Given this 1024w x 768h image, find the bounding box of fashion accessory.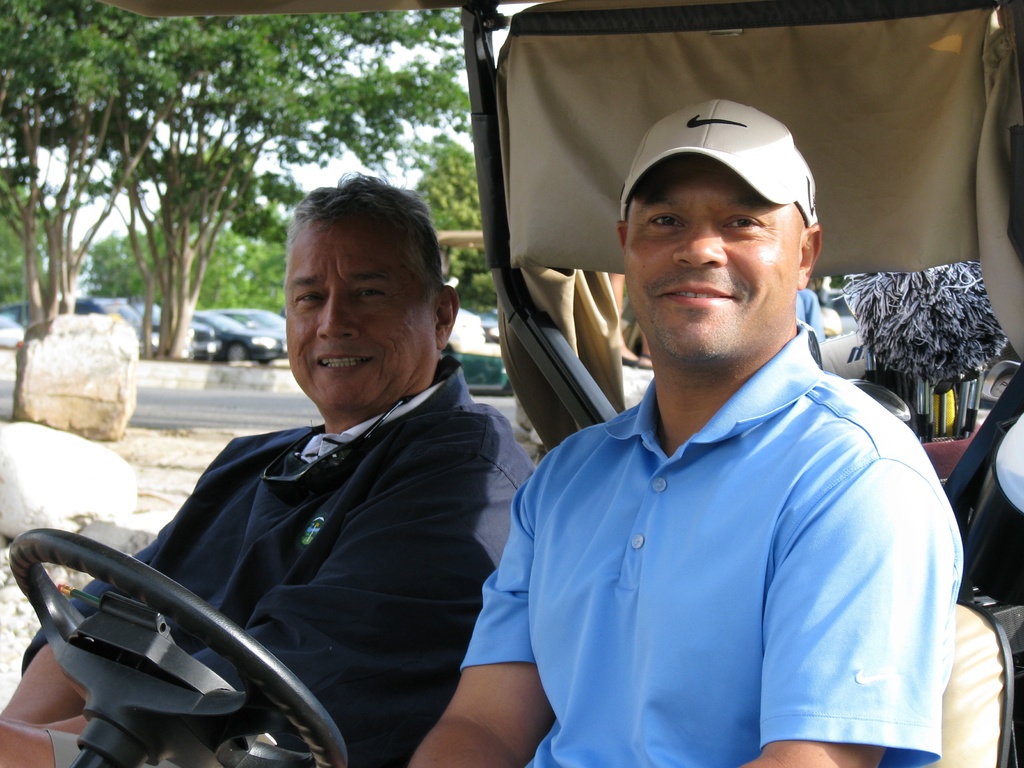
region(257, 396, 408, 508).
